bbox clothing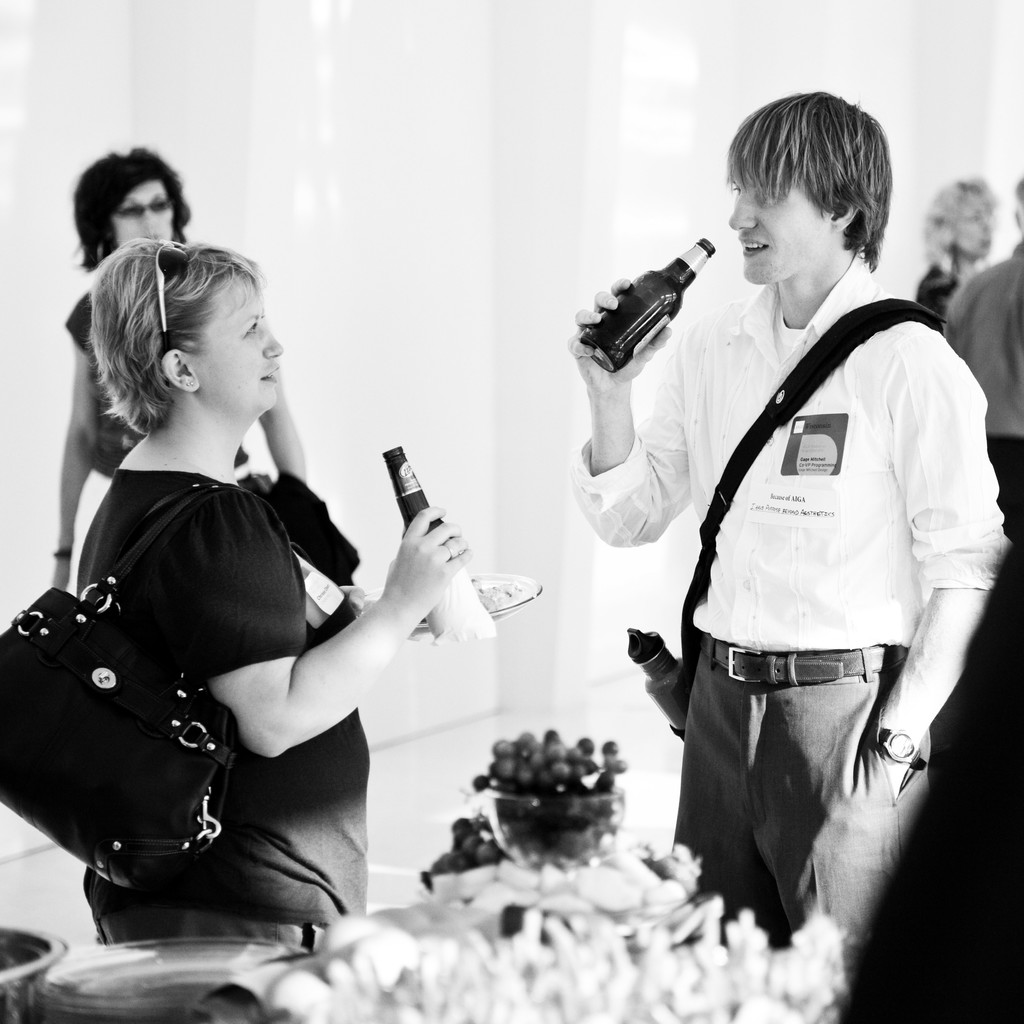
<bbox>946, 244, 1023, 460</bbox>
